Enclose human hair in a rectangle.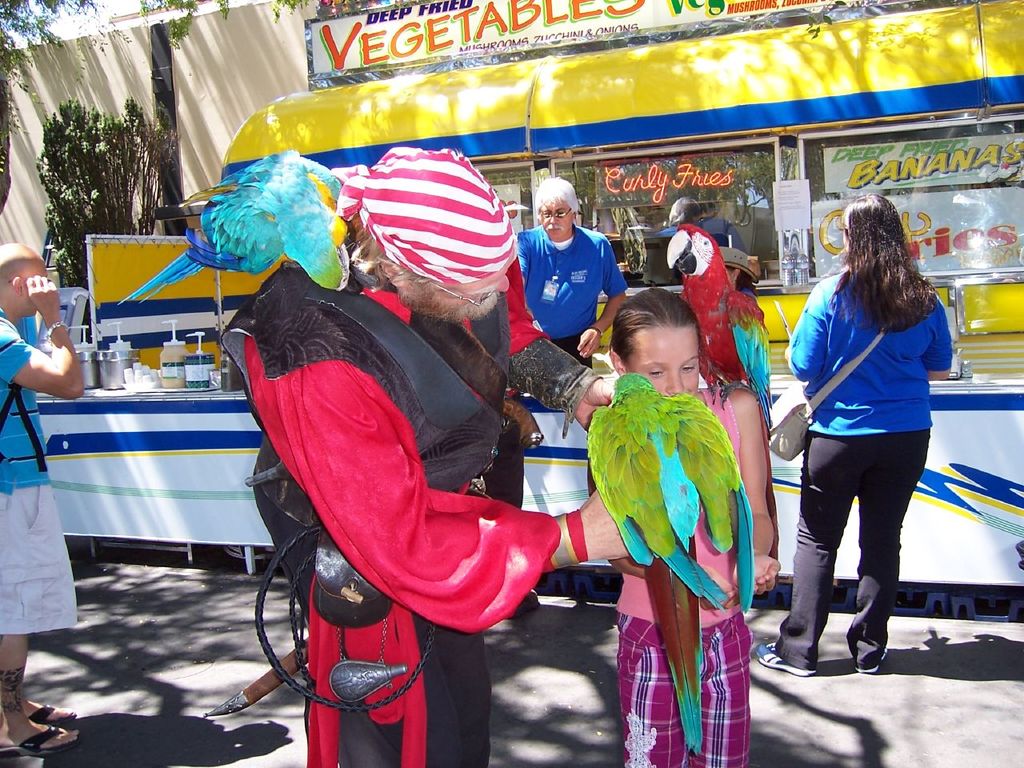
region(353, 217, 431, 281).
